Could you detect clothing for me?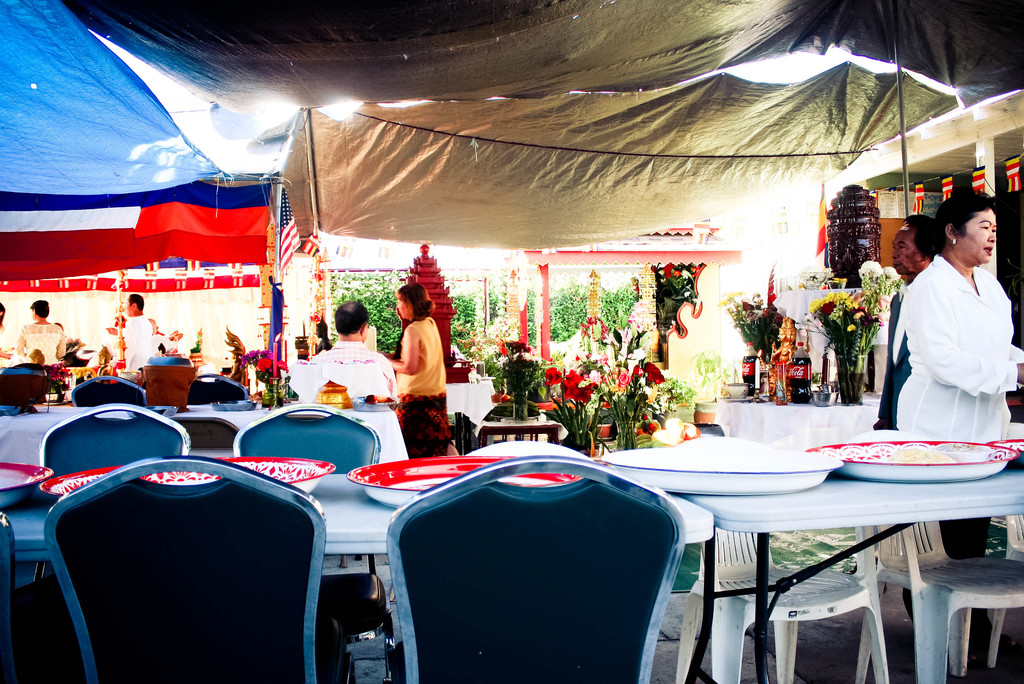
Detection result: select_region(891, 232, 1010, 455).
